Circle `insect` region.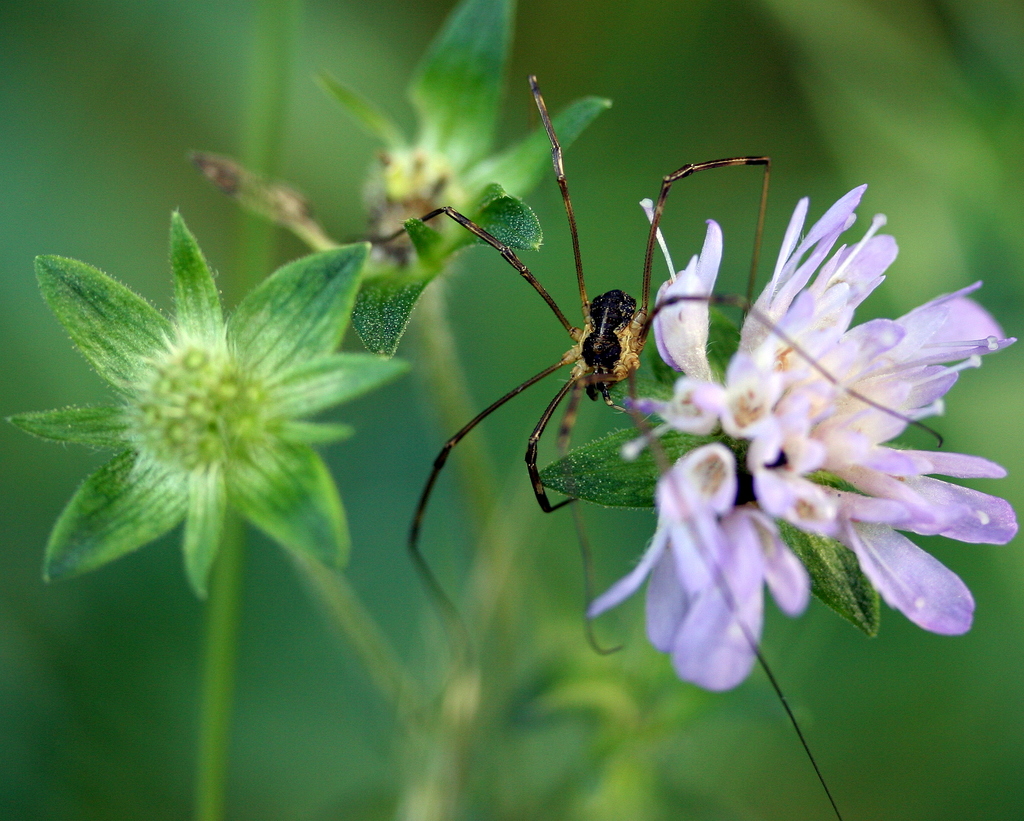
Region: bbox=(340, 72, 952, 820).
